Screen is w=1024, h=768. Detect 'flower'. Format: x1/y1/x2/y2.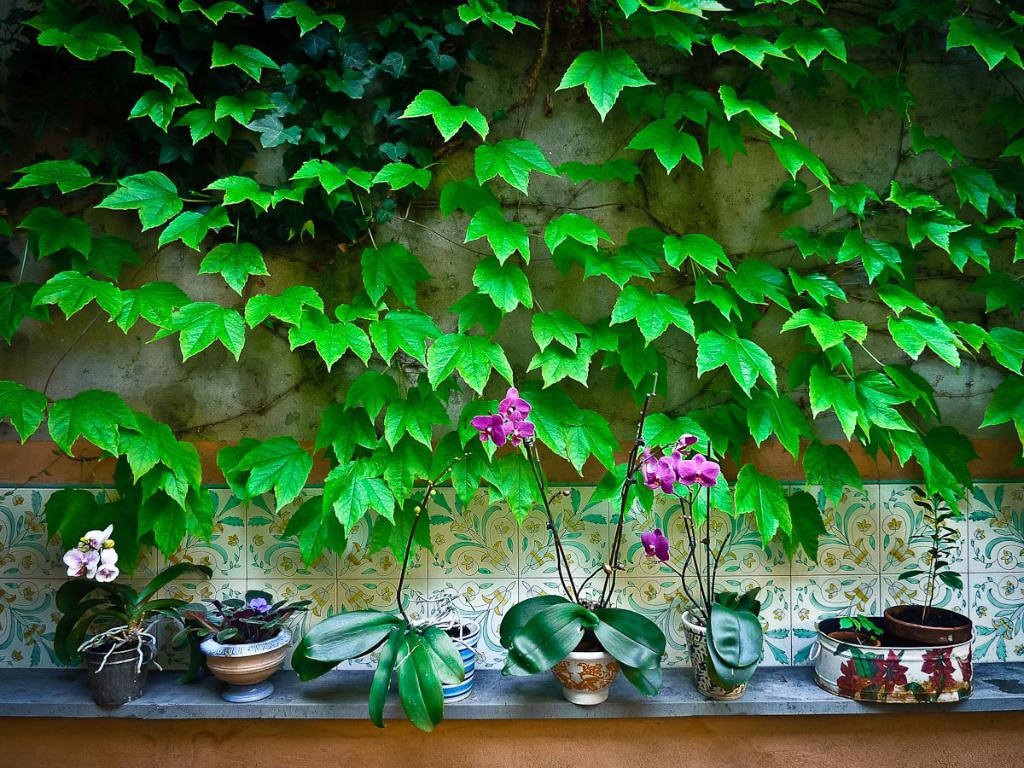
703/577/726/596.
